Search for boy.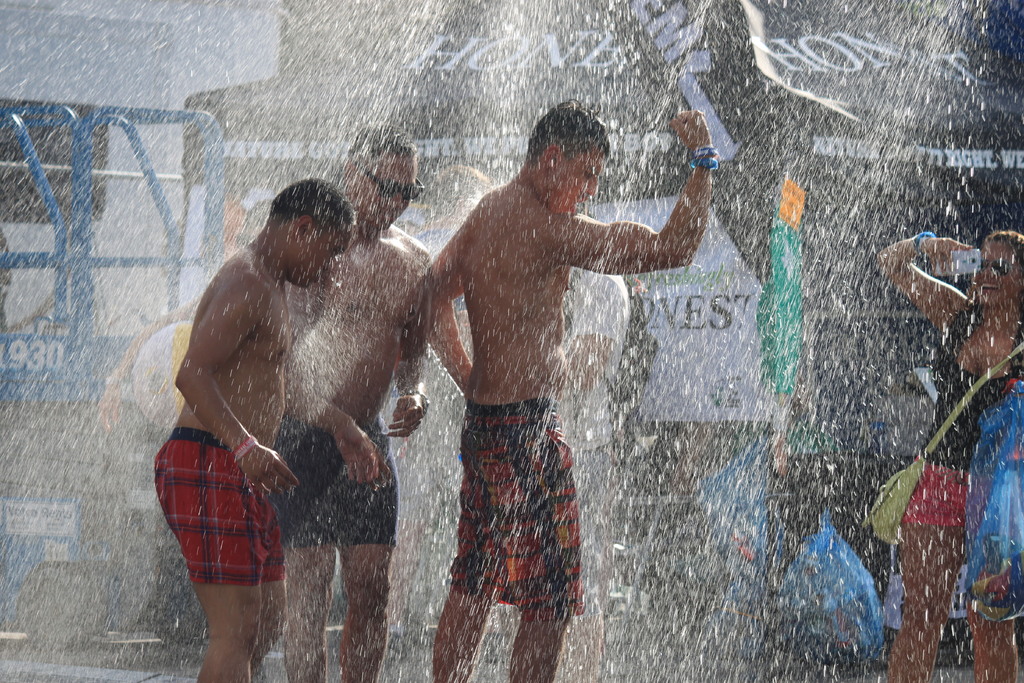
Found at [x1=420, y1=98, x2=719, y2=682].
